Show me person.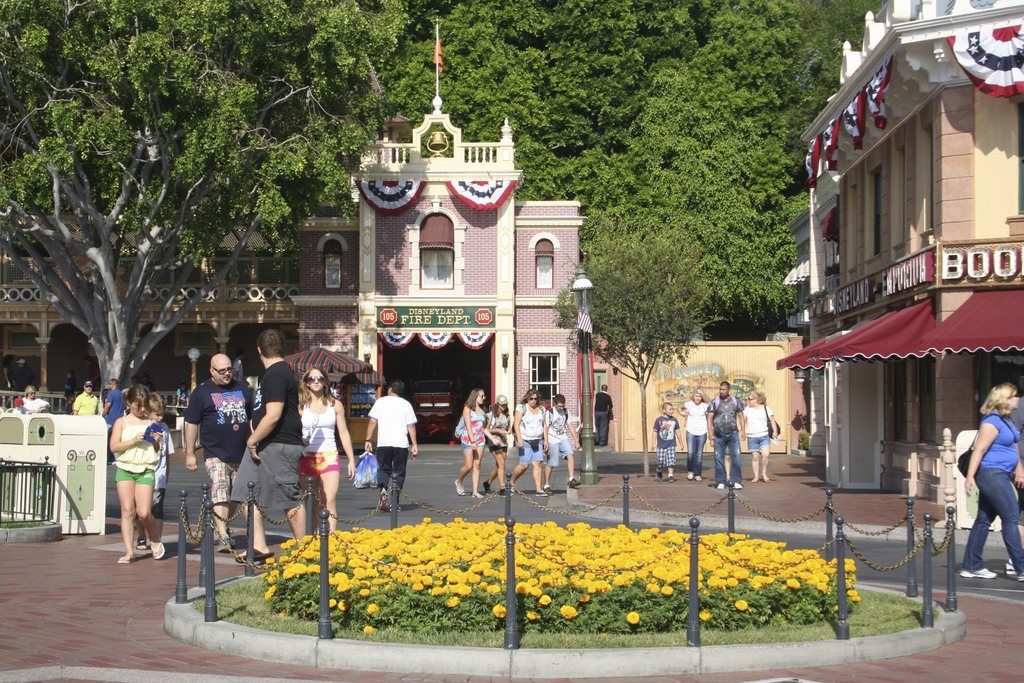
person is here: left=705, top=379, right=746, bottom=488.
